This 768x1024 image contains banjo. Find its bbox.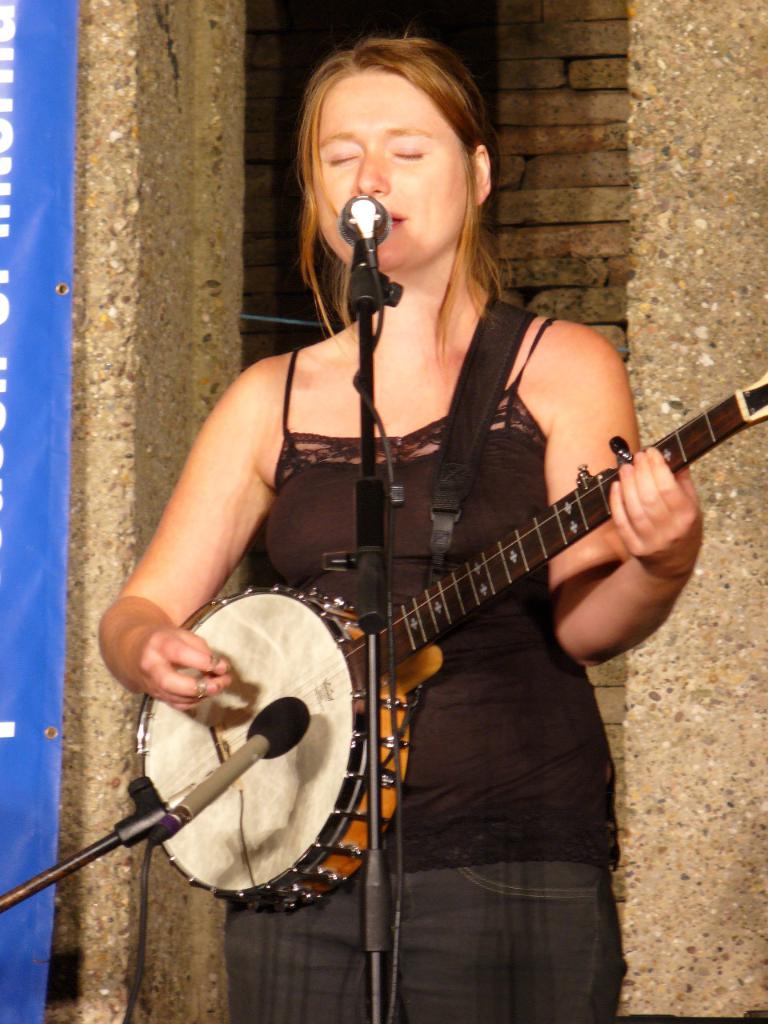
region(133, 286, 767, 918).
